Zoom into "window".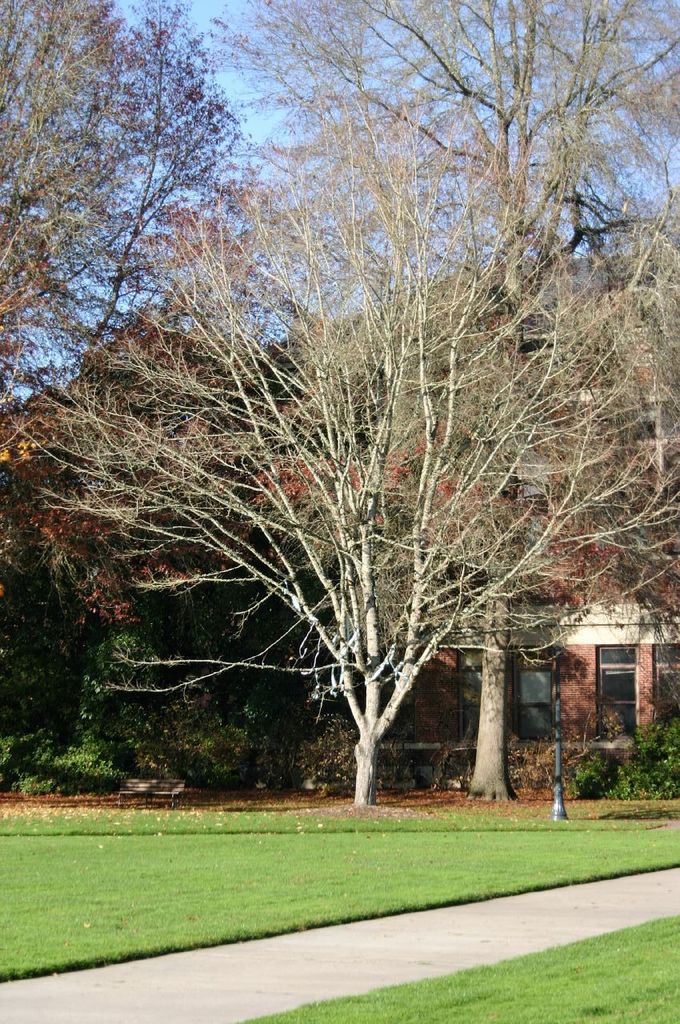
Zoom target: box=[455, 650, 480, 741].
